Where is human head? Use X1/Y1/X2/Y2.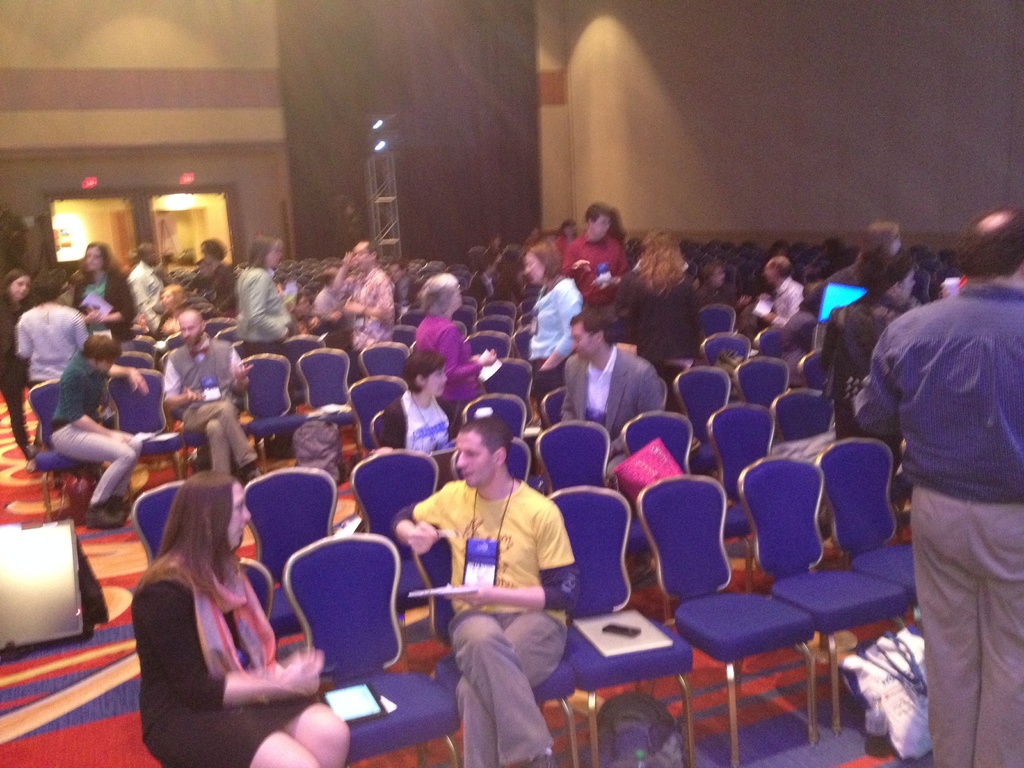
28/269/65/301.
